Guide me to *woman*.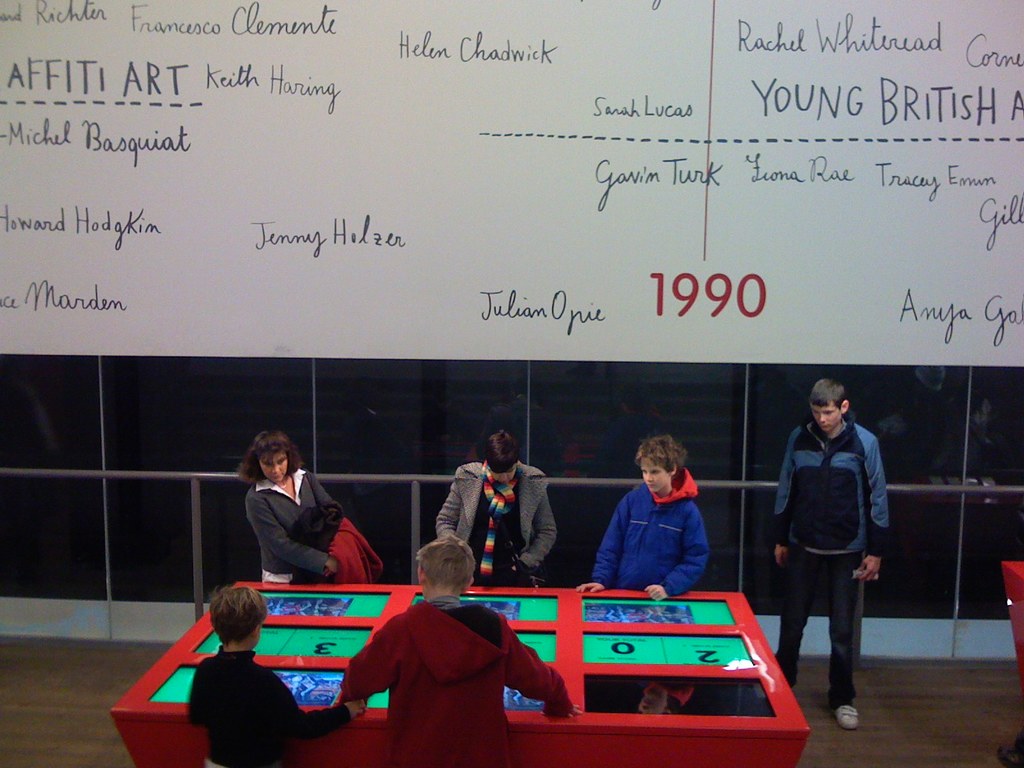
Guidance: x1=236 y1=430 x2=353 y2=593.
